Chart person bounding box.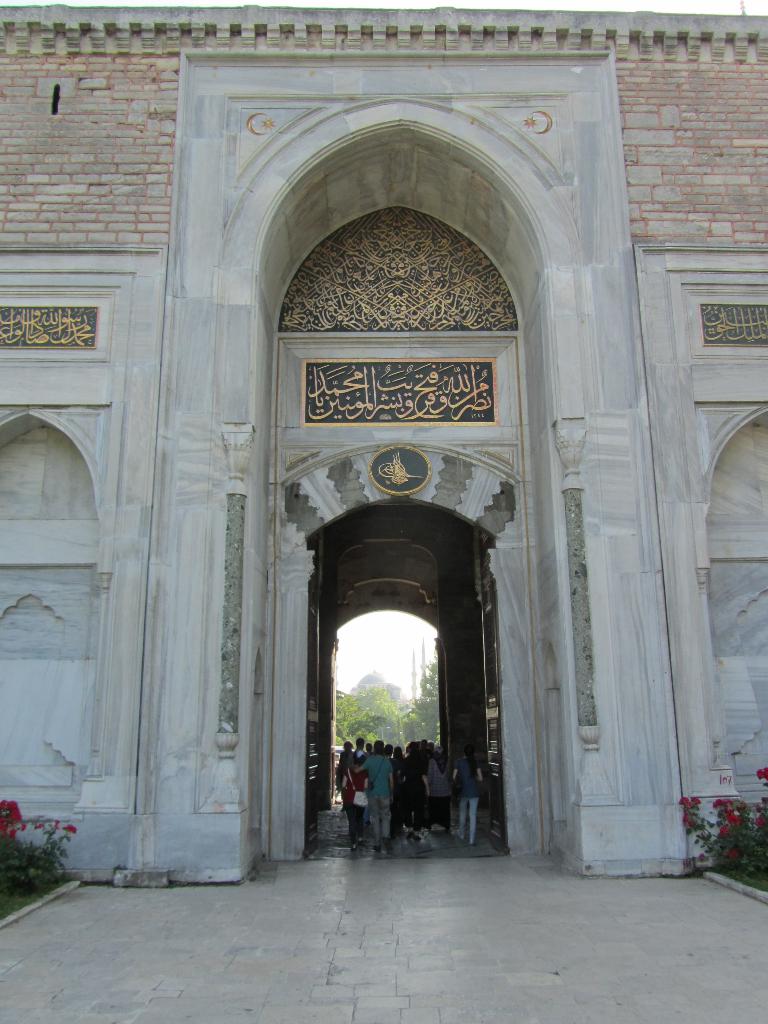
Charted: <box>428,739,435,748</box>.
